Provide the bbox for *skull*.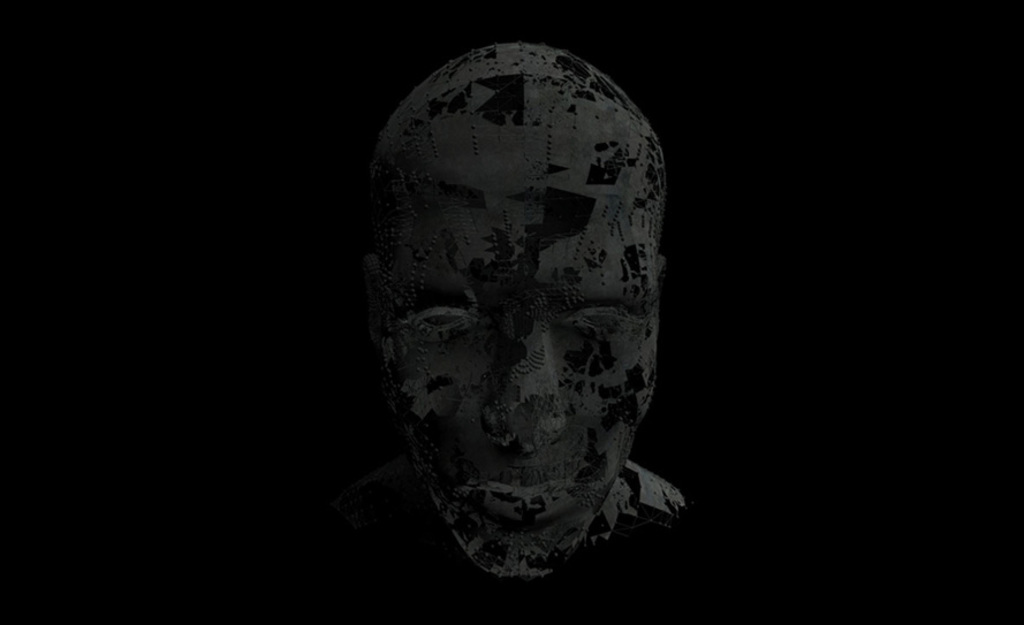
bbox(364, 47, 681, 579).
